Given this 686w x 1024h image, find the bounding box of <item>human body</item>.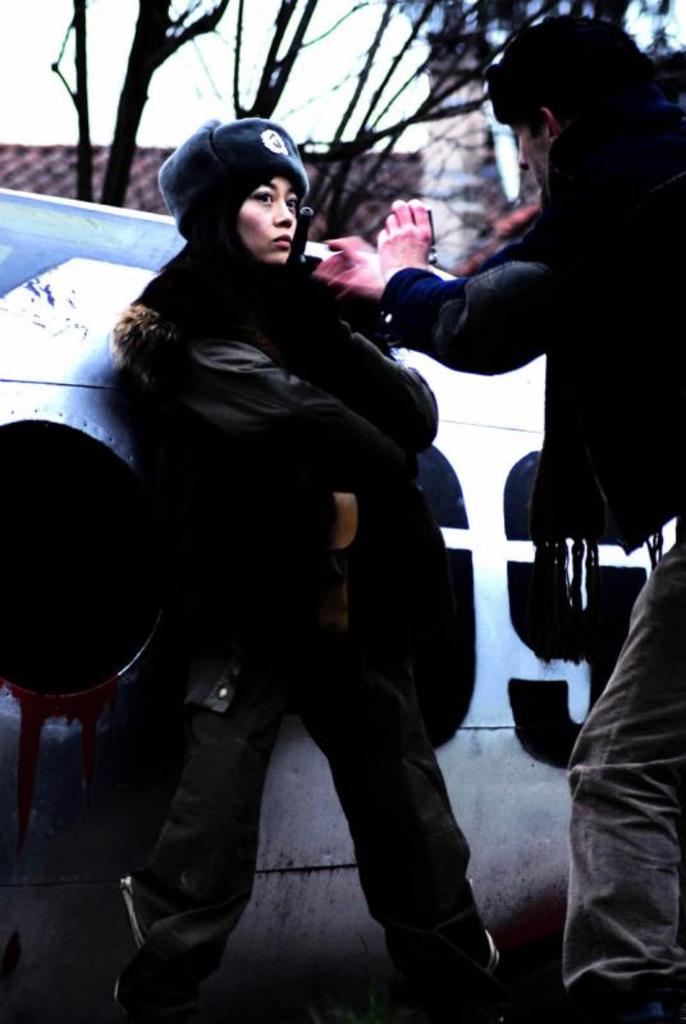
(x1=90, y1=150, x2=472, y2=1007).
